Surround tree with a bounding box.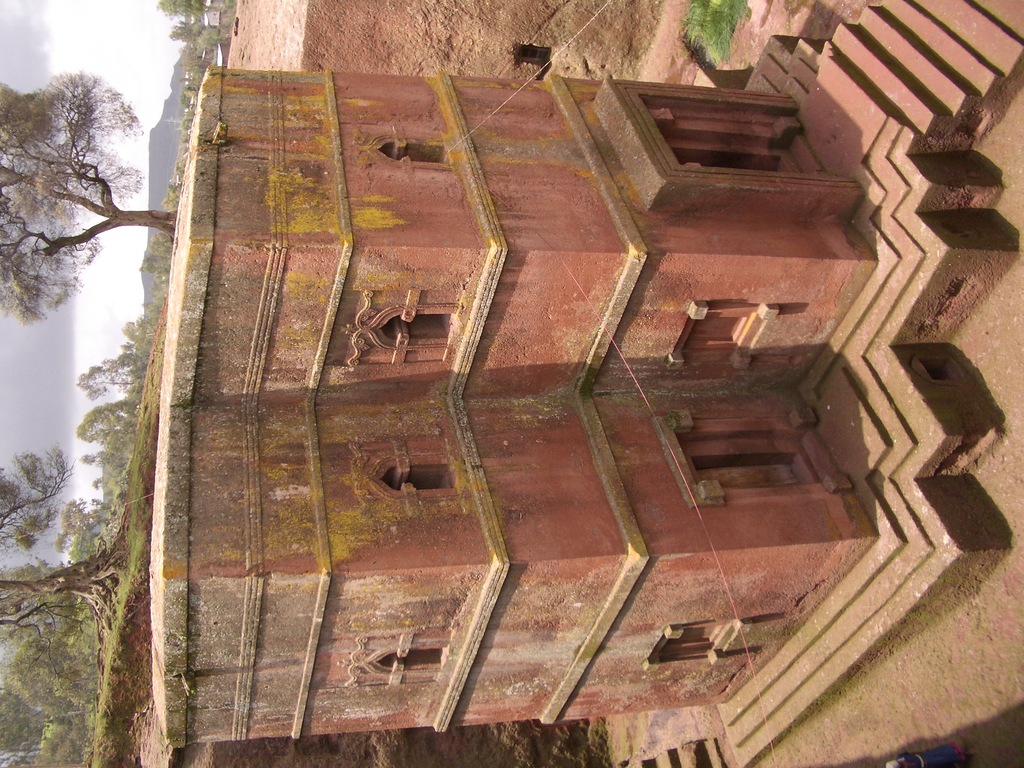
<bbox>76, 445, 129, 477</bbox>.
